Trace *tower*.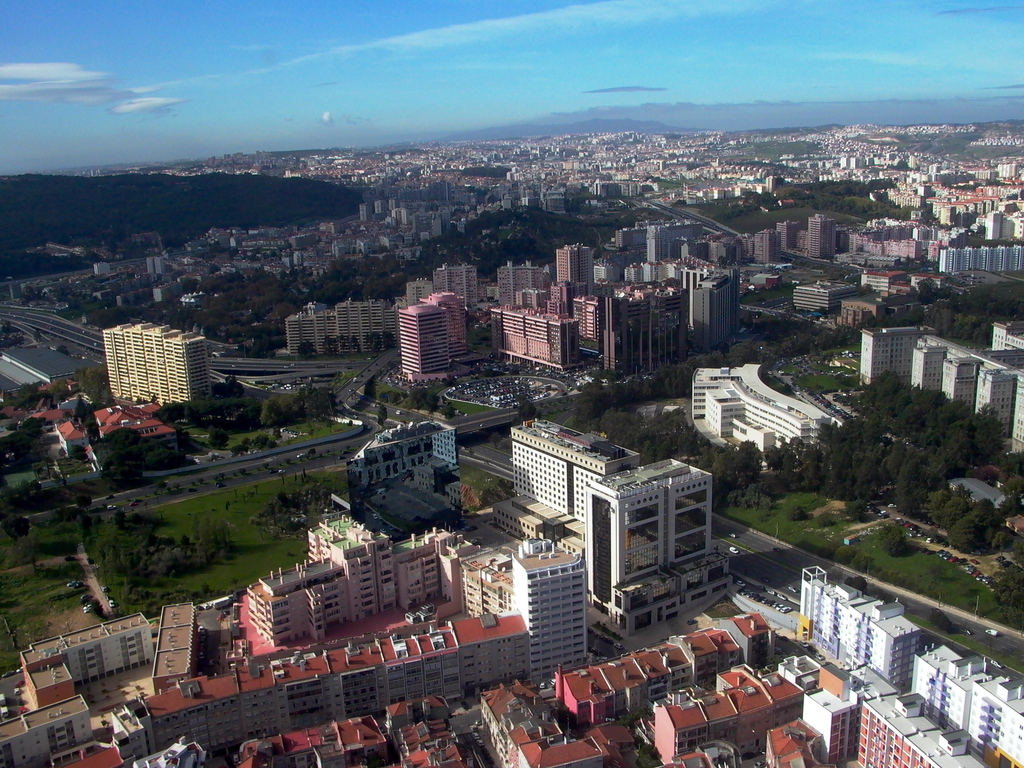
Traced to rect(779, 552, 1021, 767).
